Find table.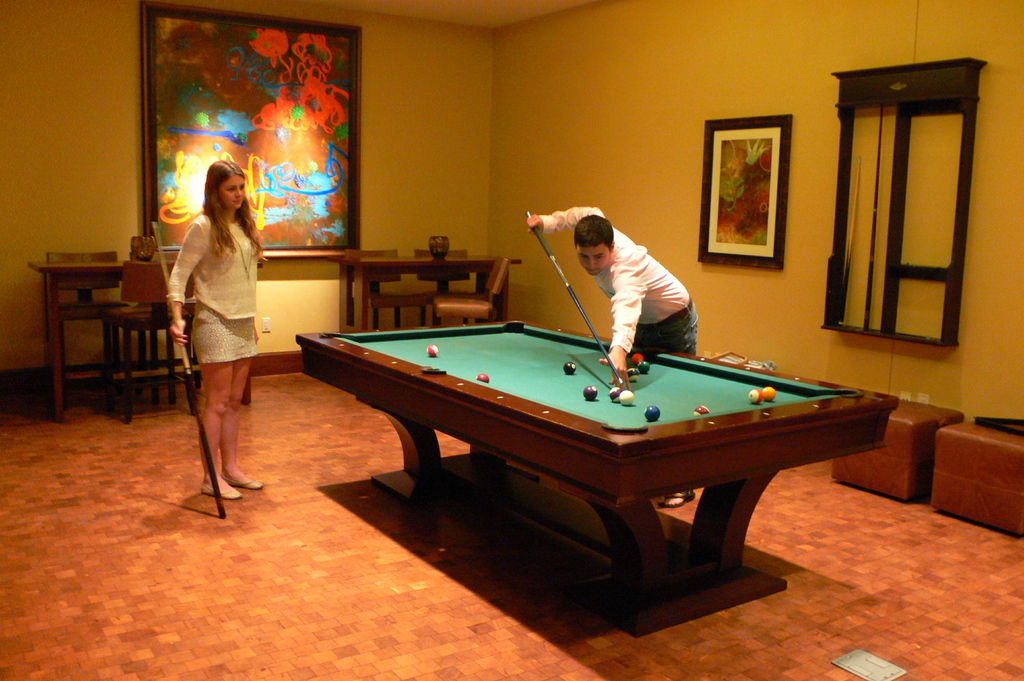
<box>307,324,906,634</box>.
